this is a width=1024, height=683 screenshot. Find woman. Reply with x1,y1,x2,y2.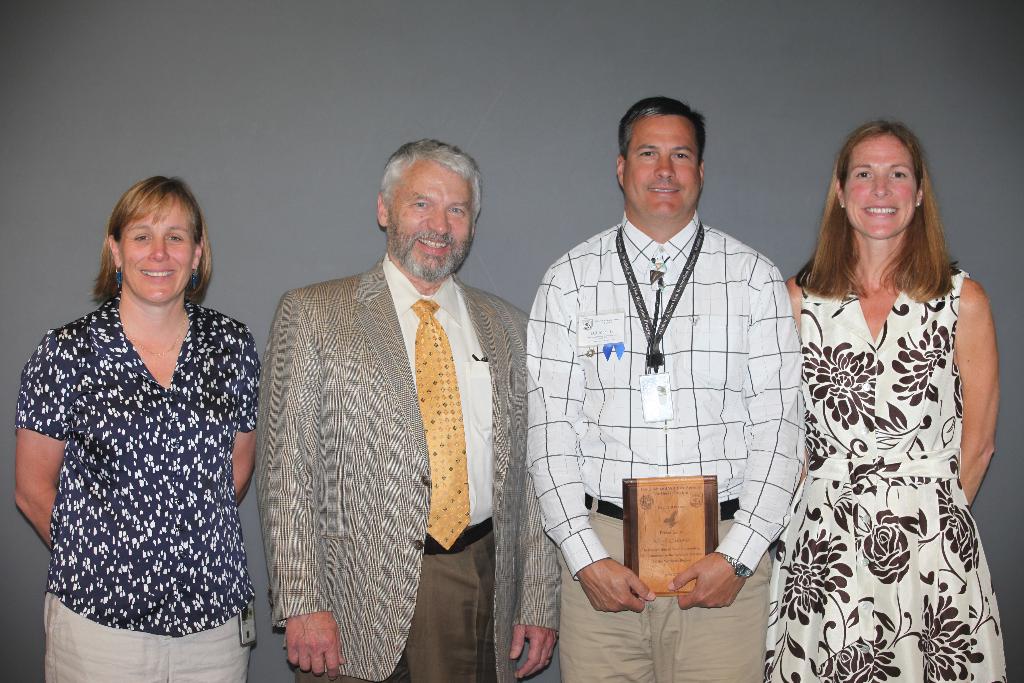
15,177,265,682.
